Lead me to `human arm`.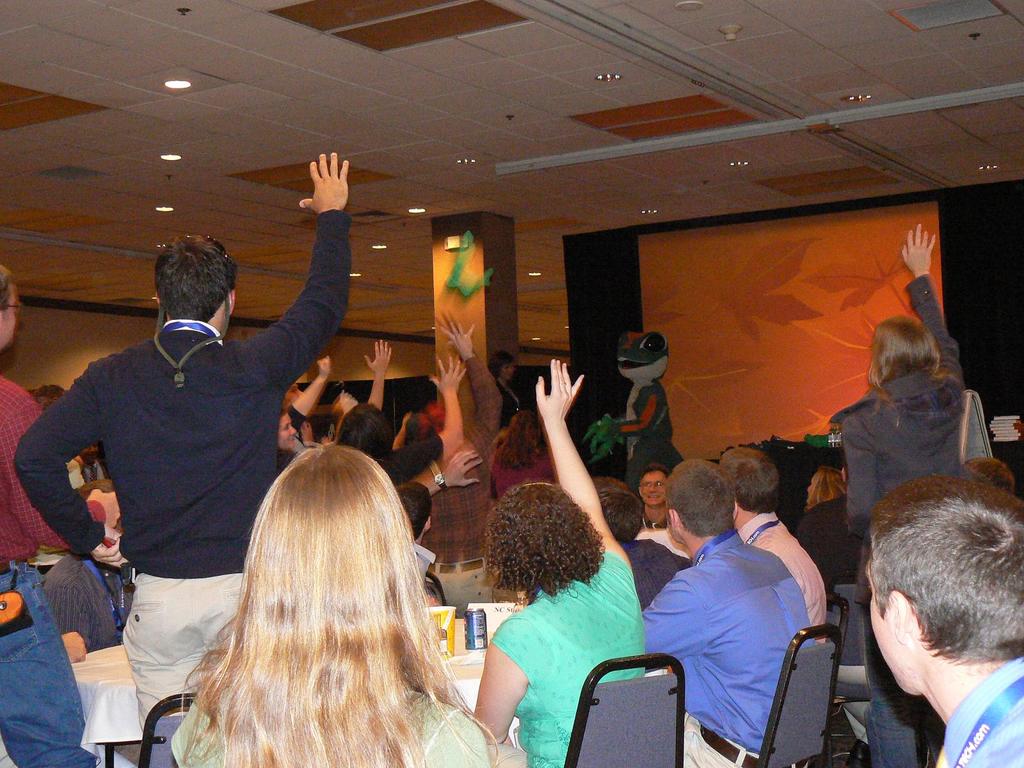
Lead to box(531, 390, 613, 545).
